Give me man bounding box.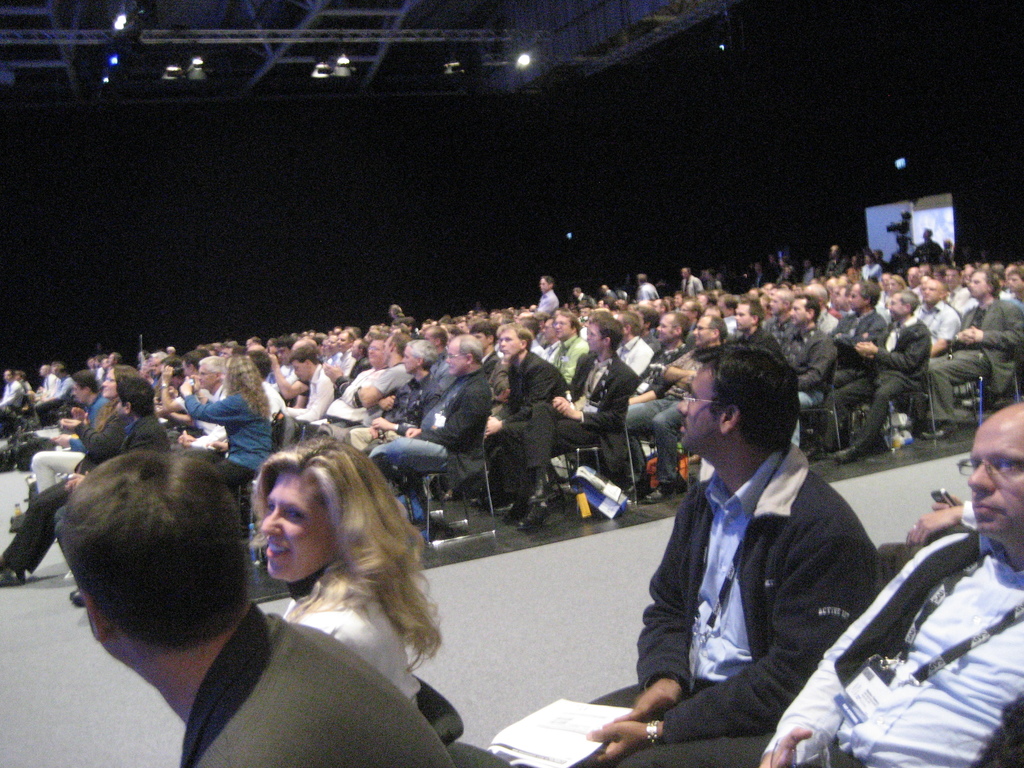
bbox=(468, 320, 499, 380).
